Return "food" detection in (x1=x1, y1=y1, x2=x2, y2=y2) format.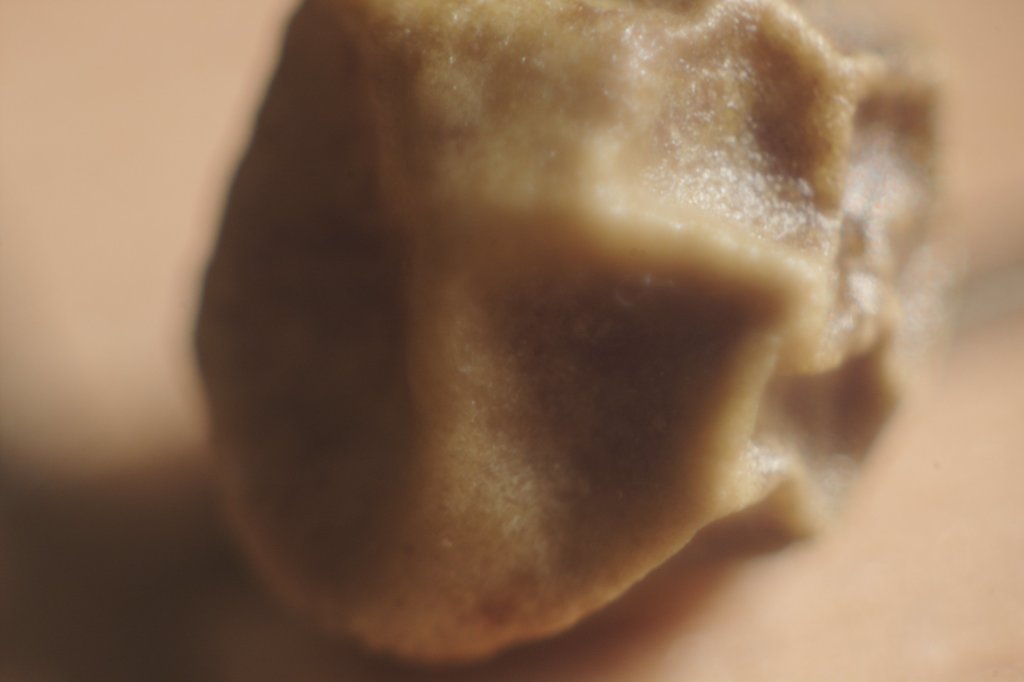
(x1=174, y1=0, x2=961, y2=680).
